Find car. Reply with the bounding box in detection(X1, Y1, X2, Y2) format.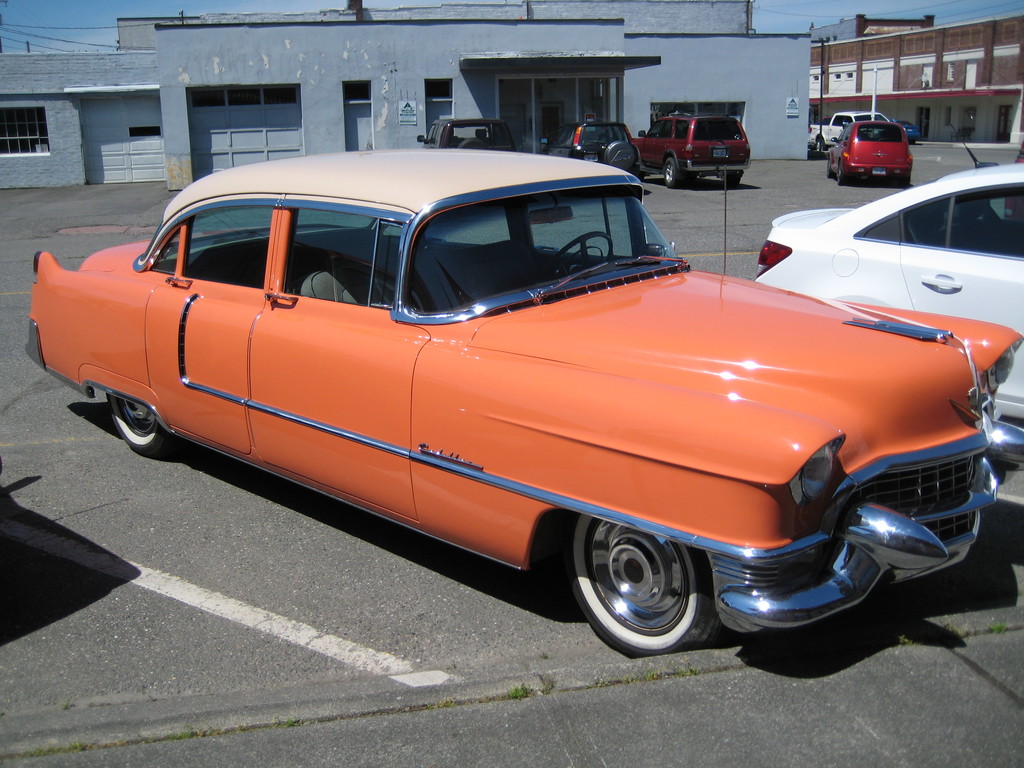
detection(755, 163, 1023, 422).
